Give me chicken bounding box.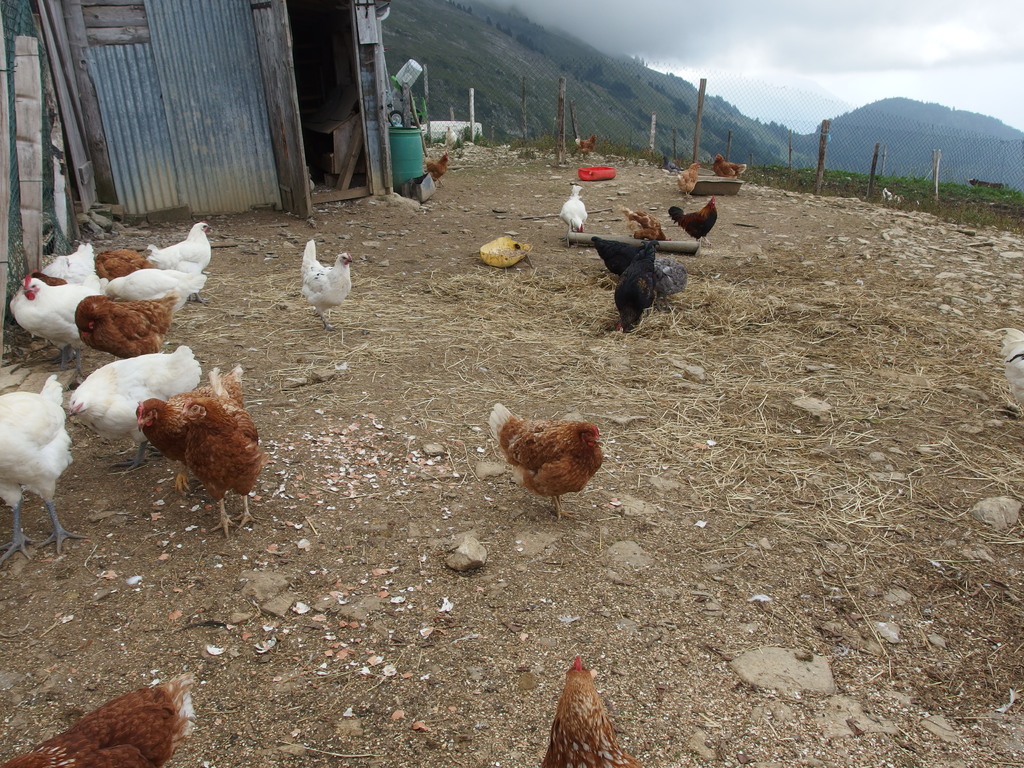
[x1=540, y1=658, x2=642, y2=766].
